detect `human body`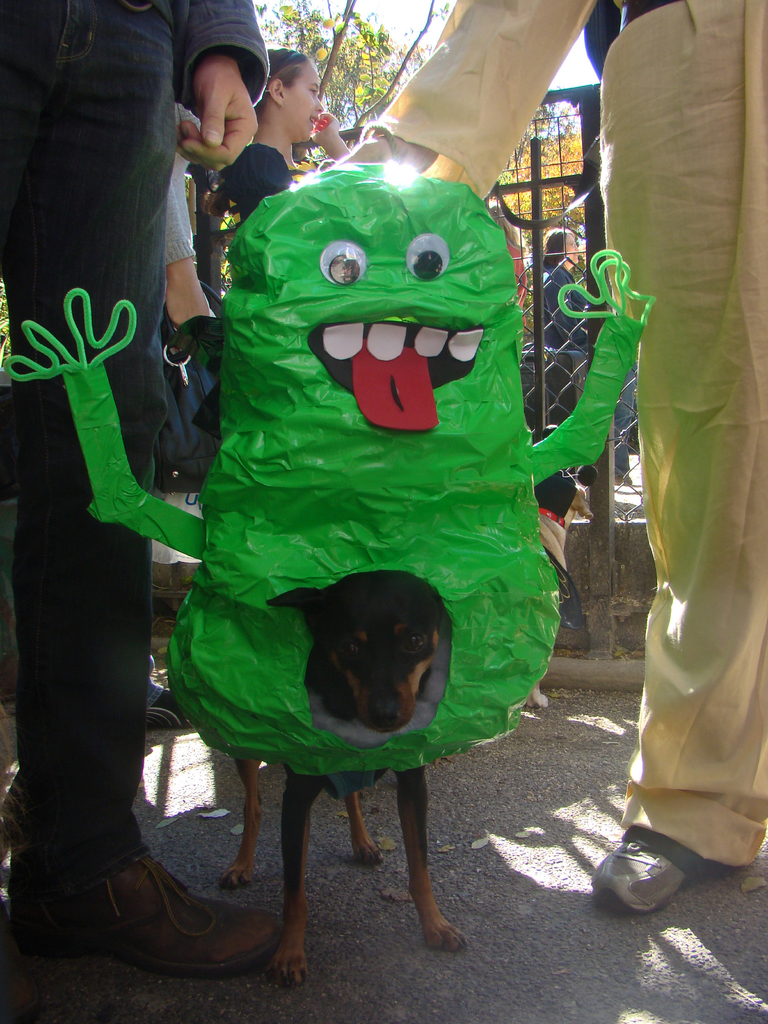
(317, 0, 767, 910)
